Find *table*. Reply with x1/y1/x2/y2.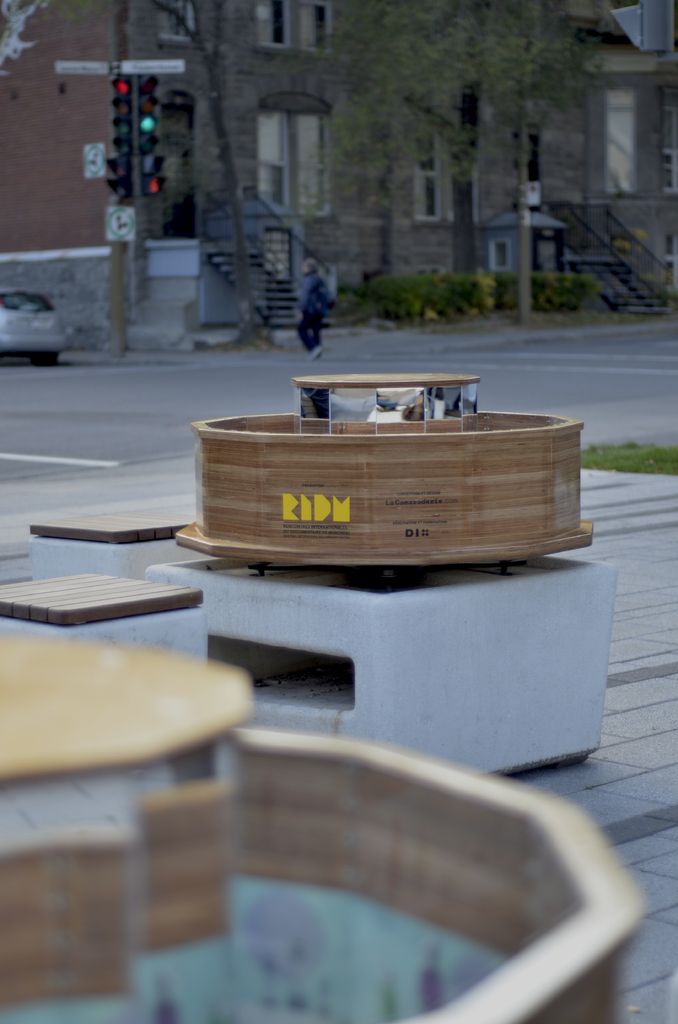
0/459/660/915.
